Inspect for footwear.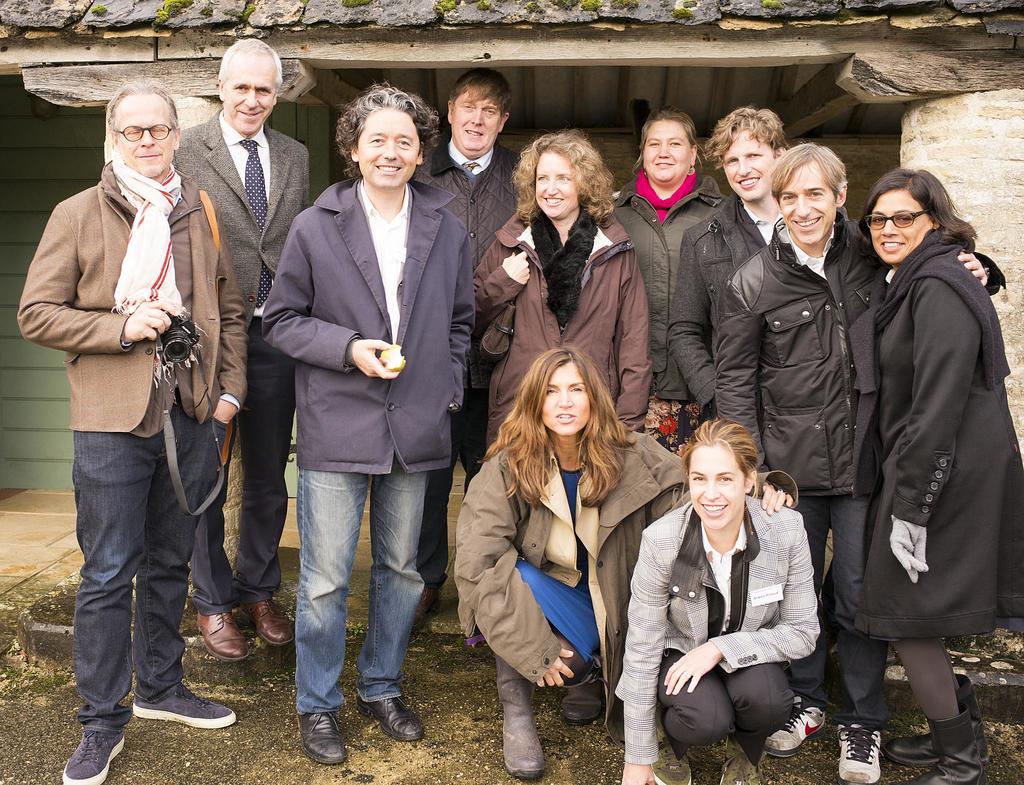
Inspection: <region>560, 662, 606, 723</region>.
